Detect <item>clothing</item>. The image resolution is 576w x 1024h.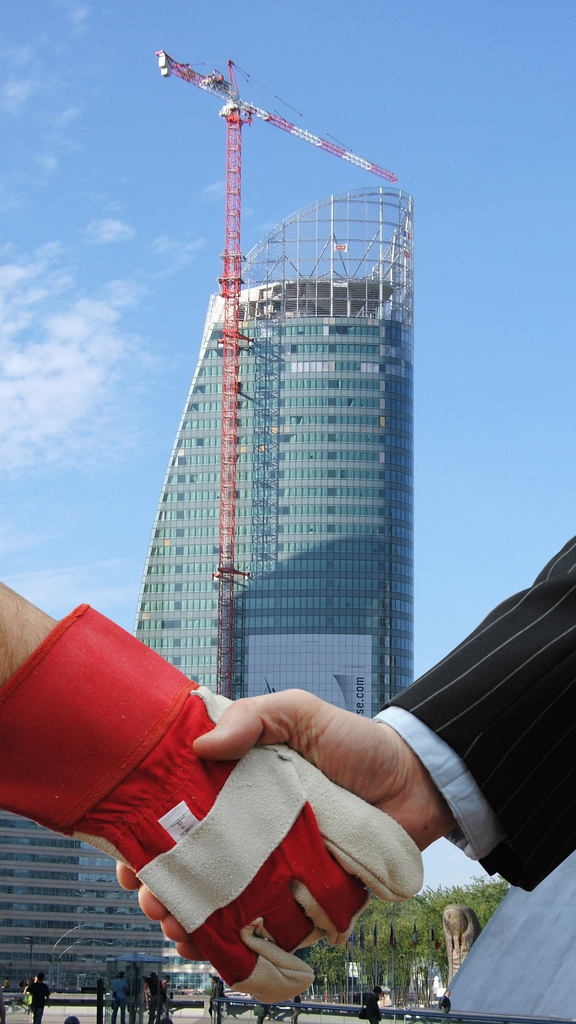
pyautogui.locateOnScreen(31, 984, 51, 1023).
